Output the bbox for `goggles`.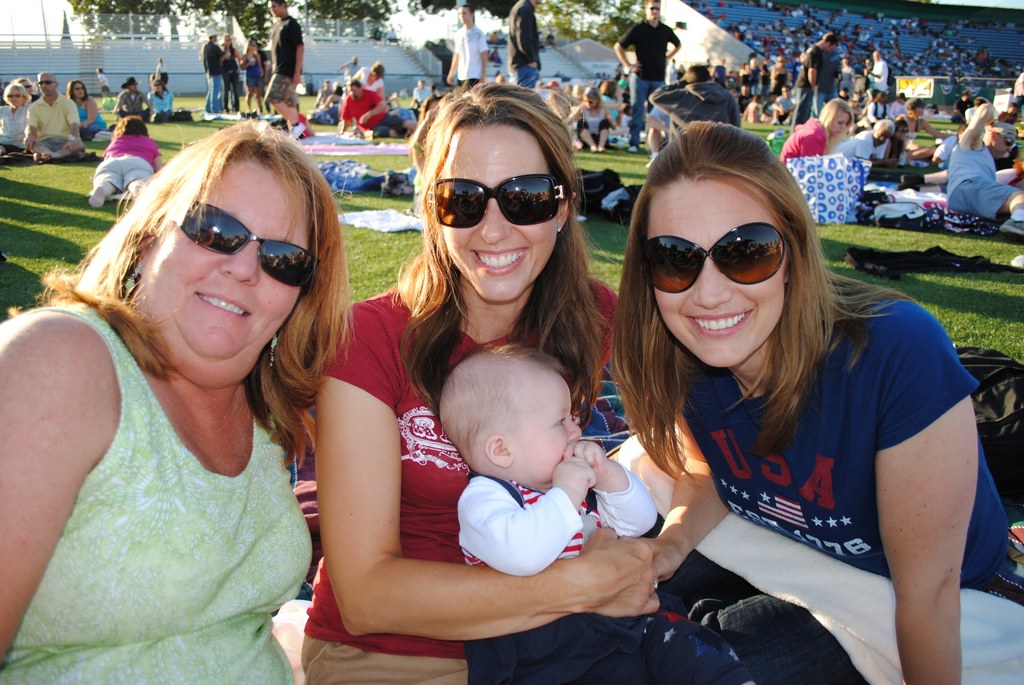
x1=426, y1=173, x2=568, y2=228.
